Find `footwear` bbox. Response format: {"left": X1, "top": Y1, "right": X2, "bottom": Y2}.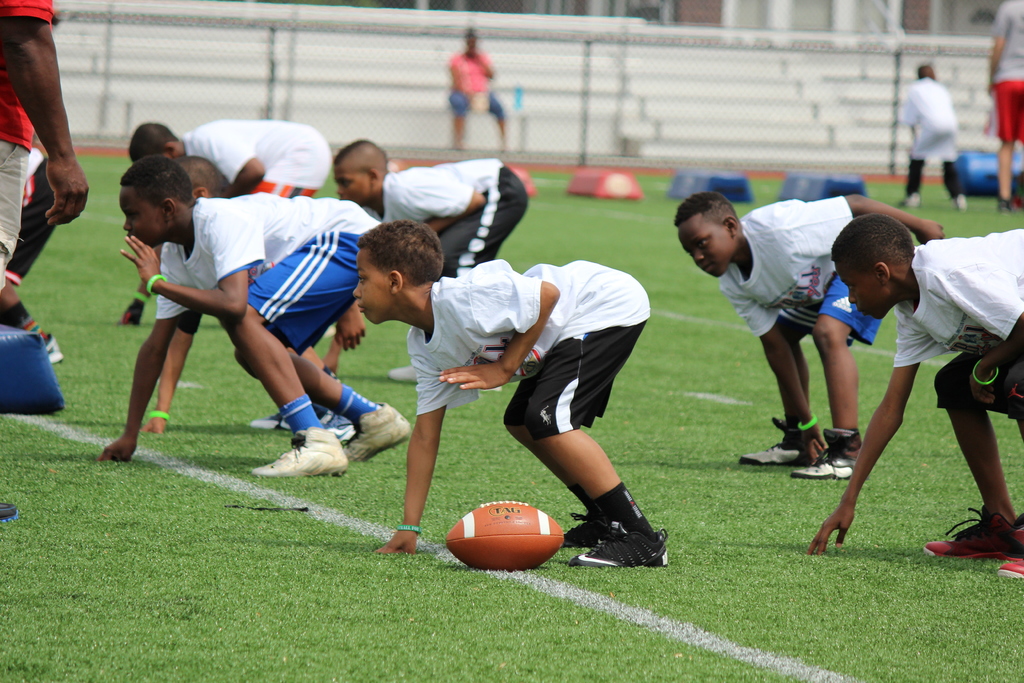
{"left": 250, "top": 427, "right": 349, "bottom": 475}.
